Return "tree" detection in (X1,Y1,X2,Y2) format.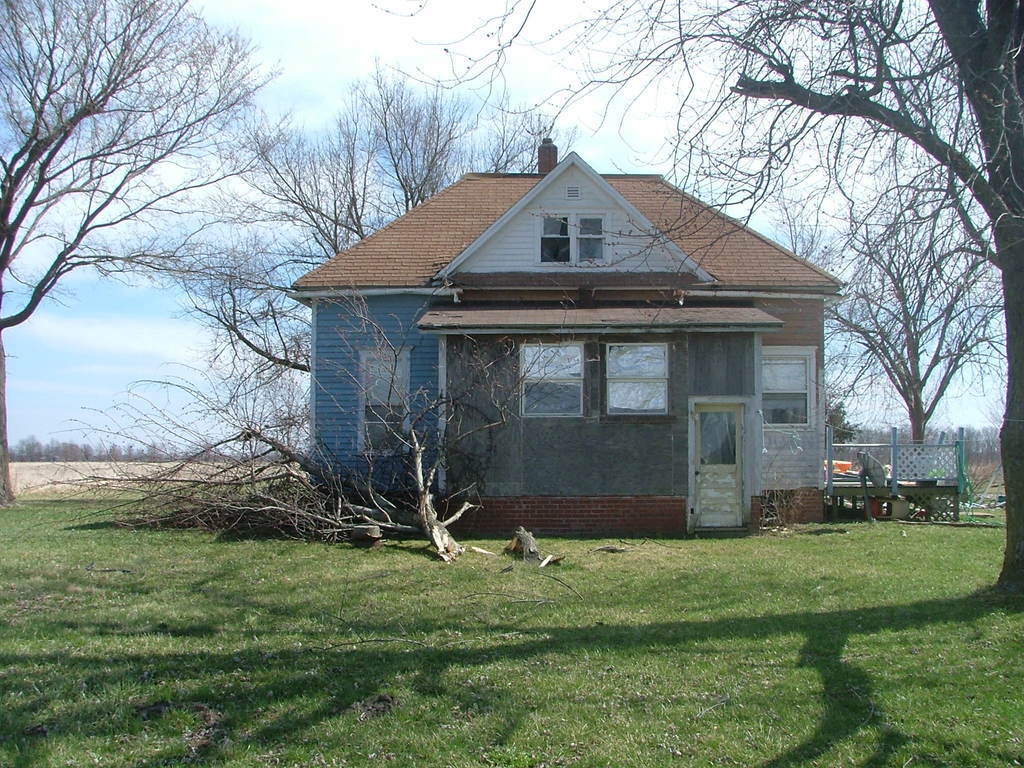
(313,0,1023,616).
